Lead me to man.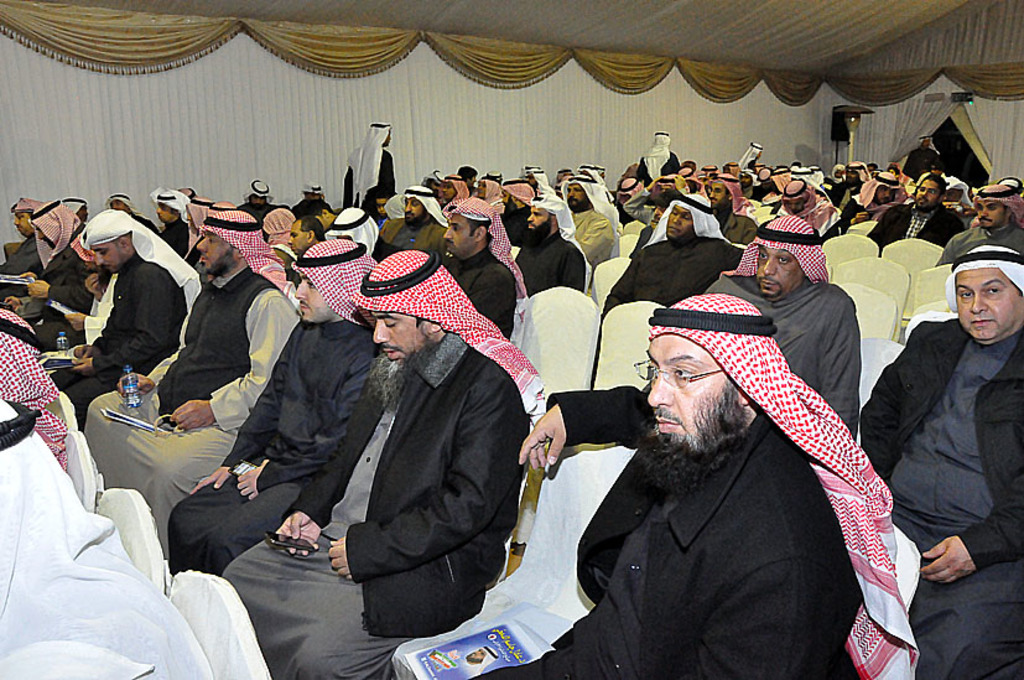
Lead to x1=298 y1=182 x2=342 y2=245.
